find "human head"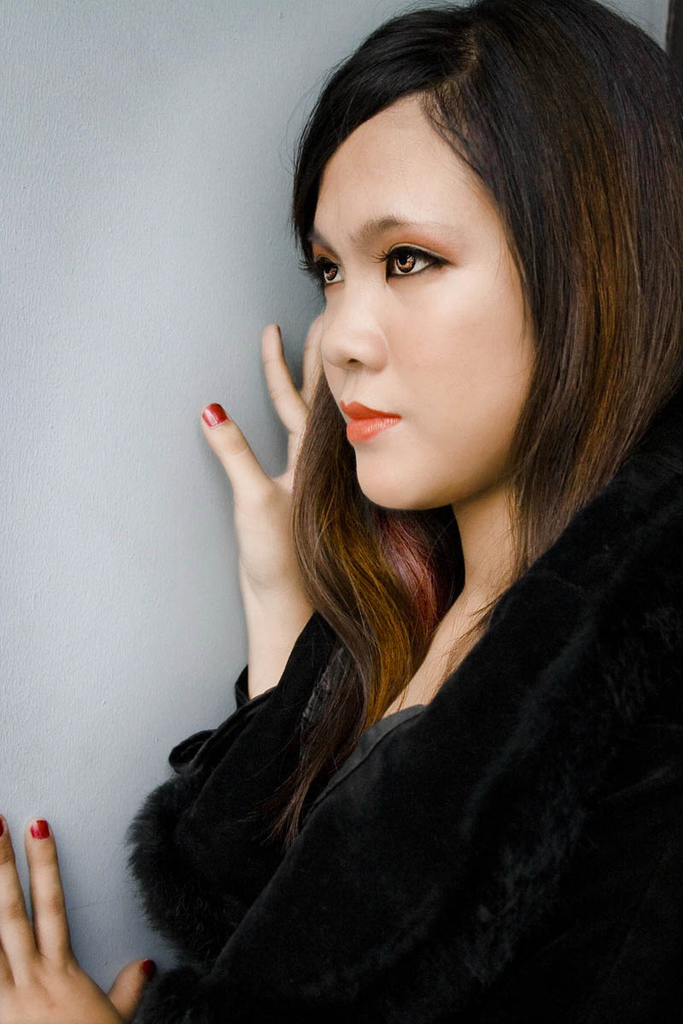
[283,0,680,542]
